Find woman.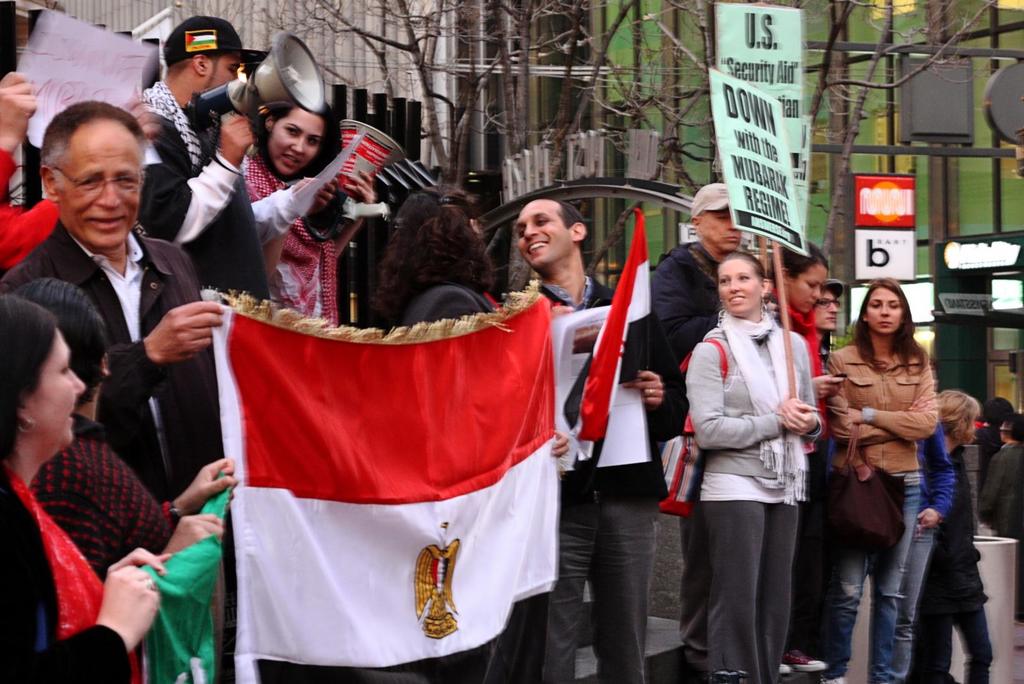
687:256:823:683.
